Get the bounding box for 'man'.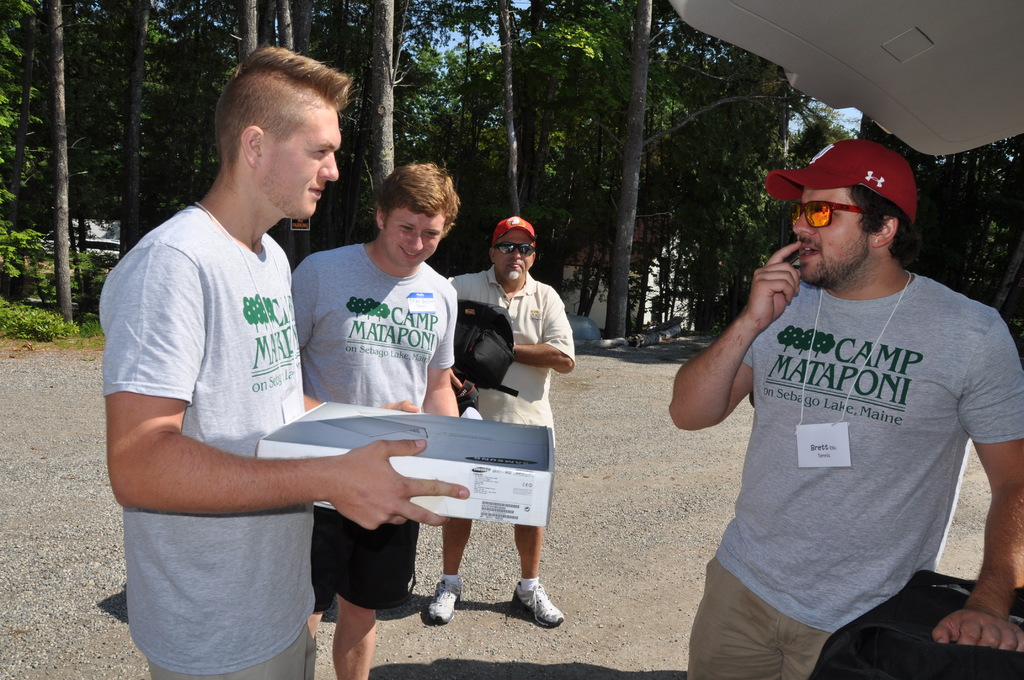
684:127:1011:658.
